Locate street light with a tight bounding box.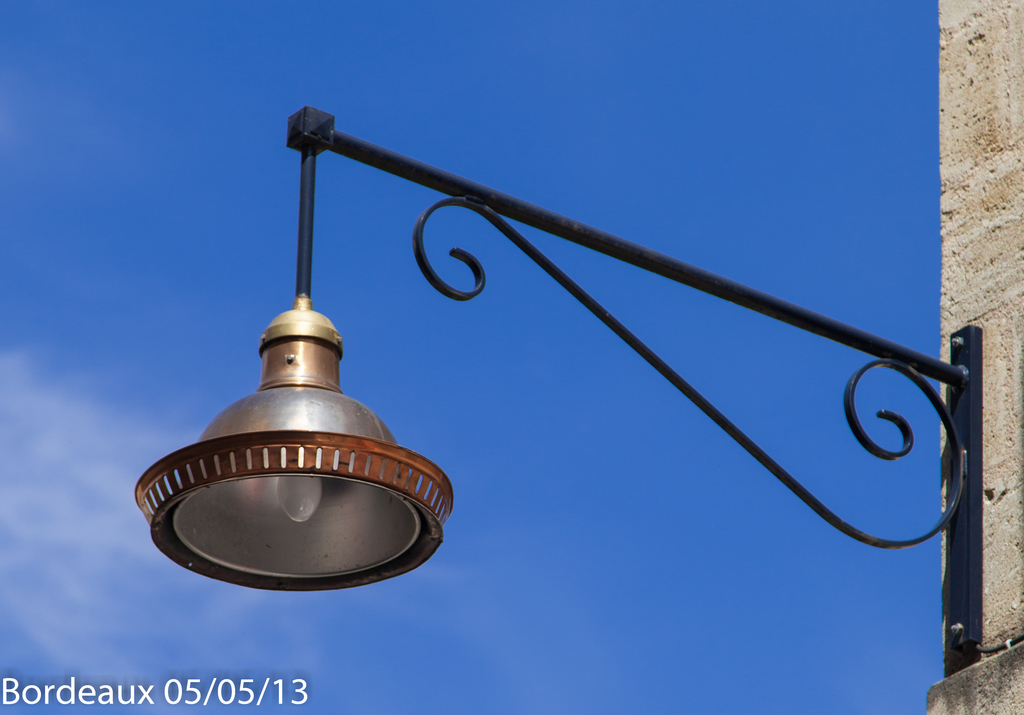
select_region(157, 62, 897, 709).
